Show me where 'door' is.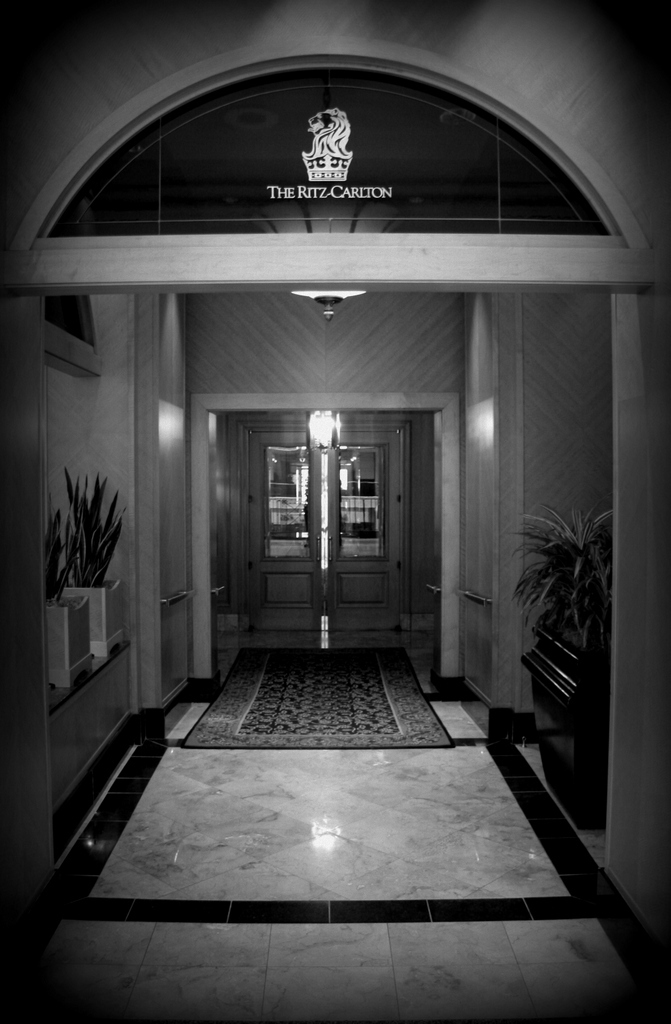
'door' is at <box>0,267,631,898</box>.
